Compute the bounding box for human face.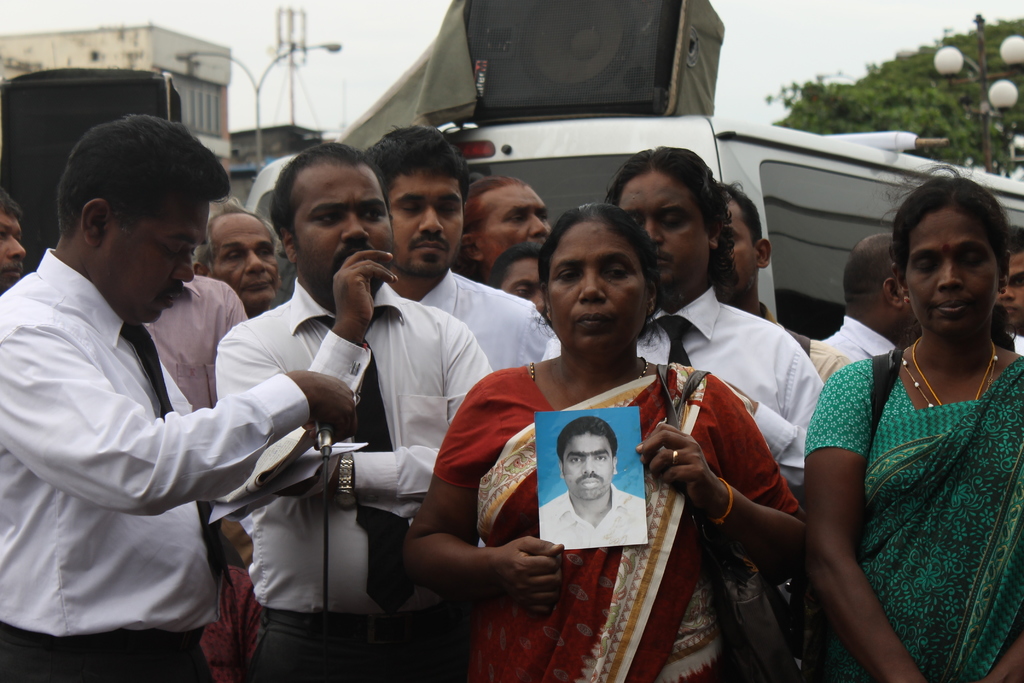
[209, 209, 301, 305].
